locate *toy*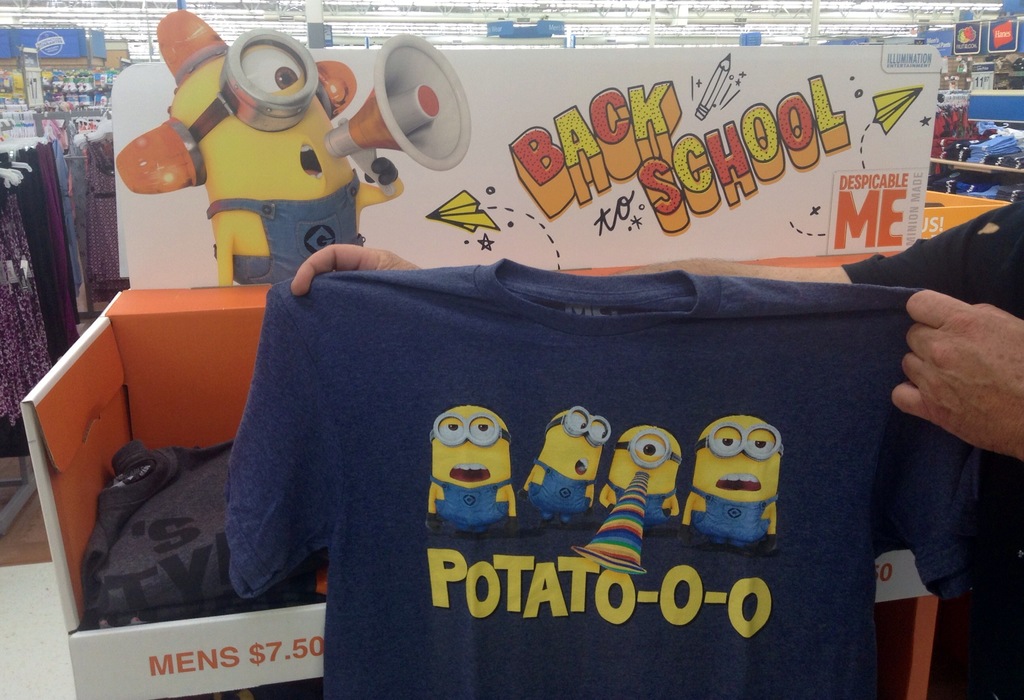
(left=506, top=408, right=611, bottom=530)
